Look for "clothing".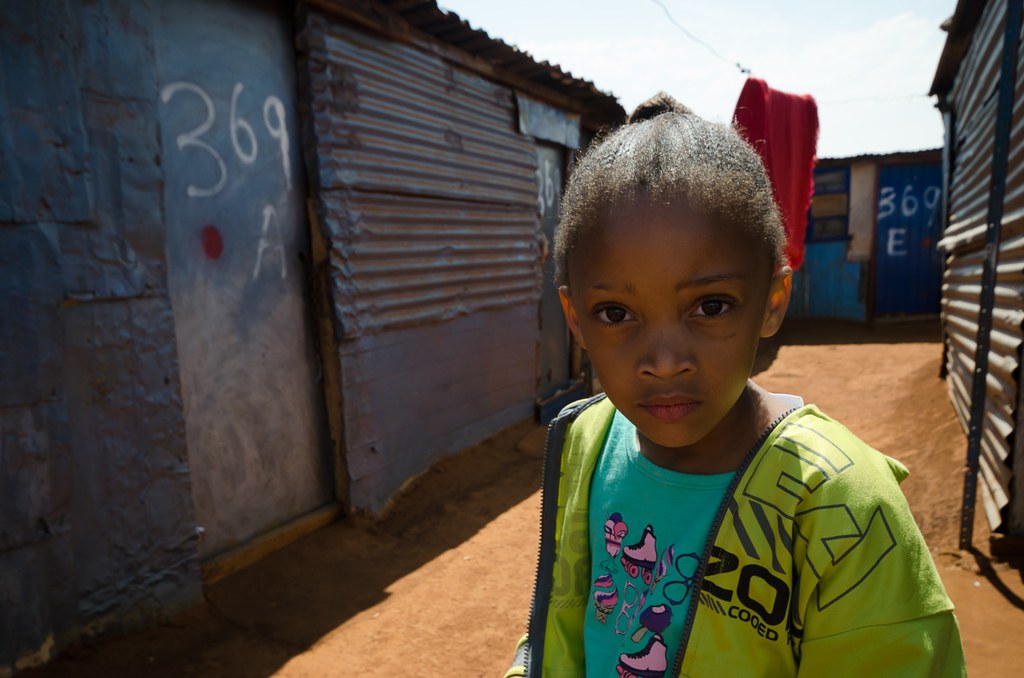
Found: [left=515, top=323, right=935, bottom=677].
